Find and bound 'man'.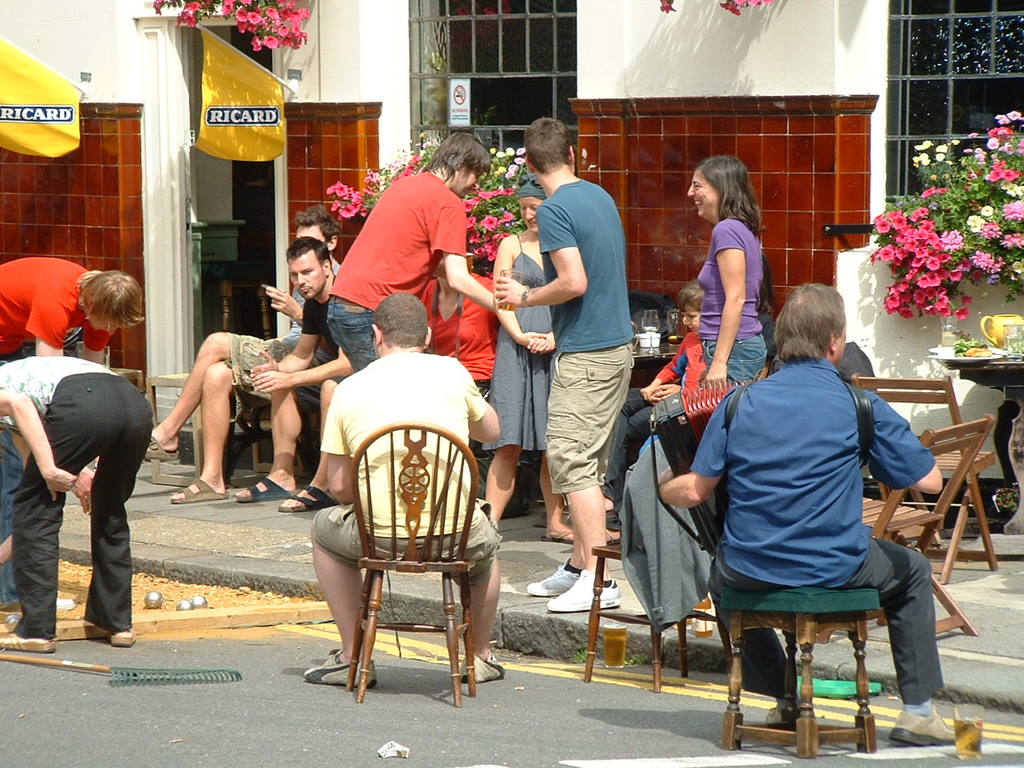
Bound: detection(138, 200, 349, 506).
